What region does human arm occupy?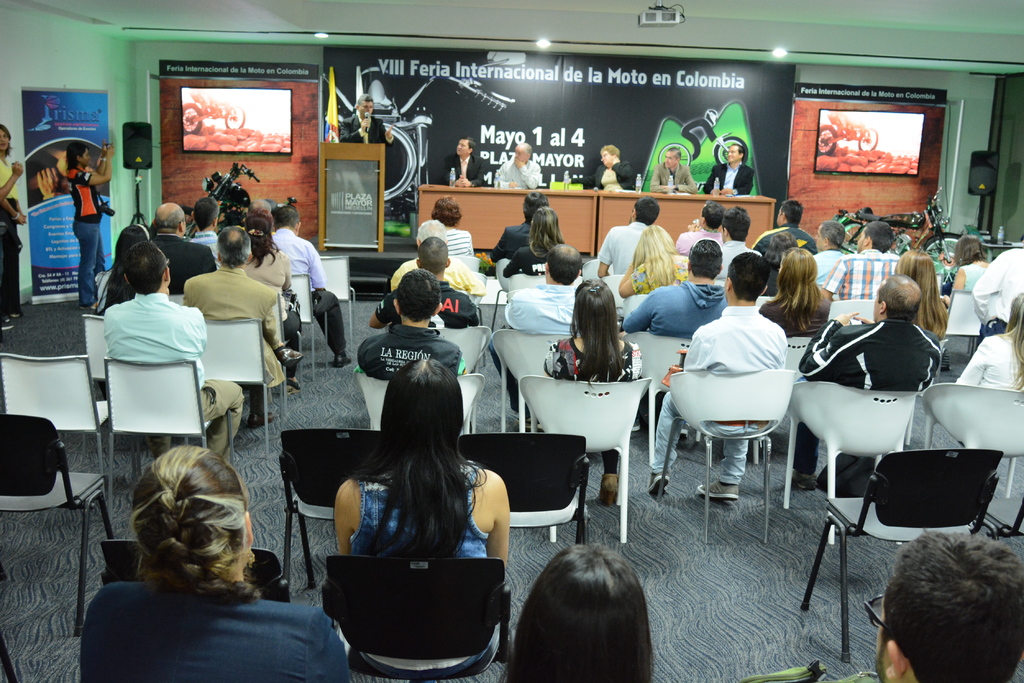
(left=970, top=253, right=1005, bottom=322).
